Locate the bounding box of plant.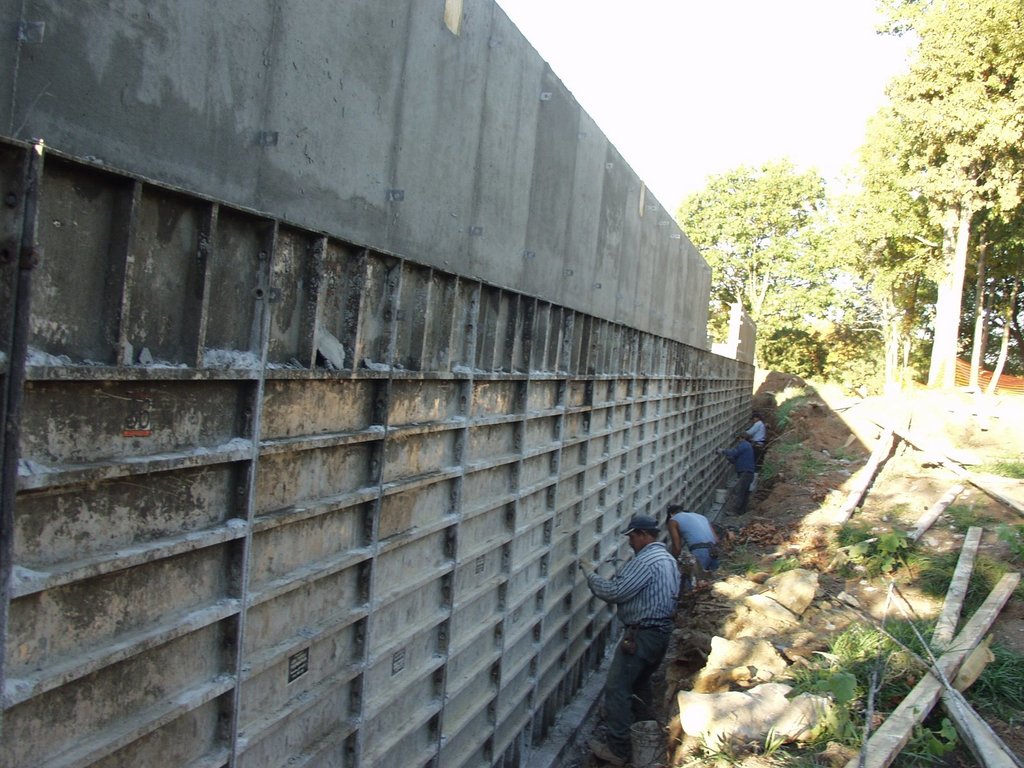
Bounding box: l=677, t=722, r=752, b=767.
